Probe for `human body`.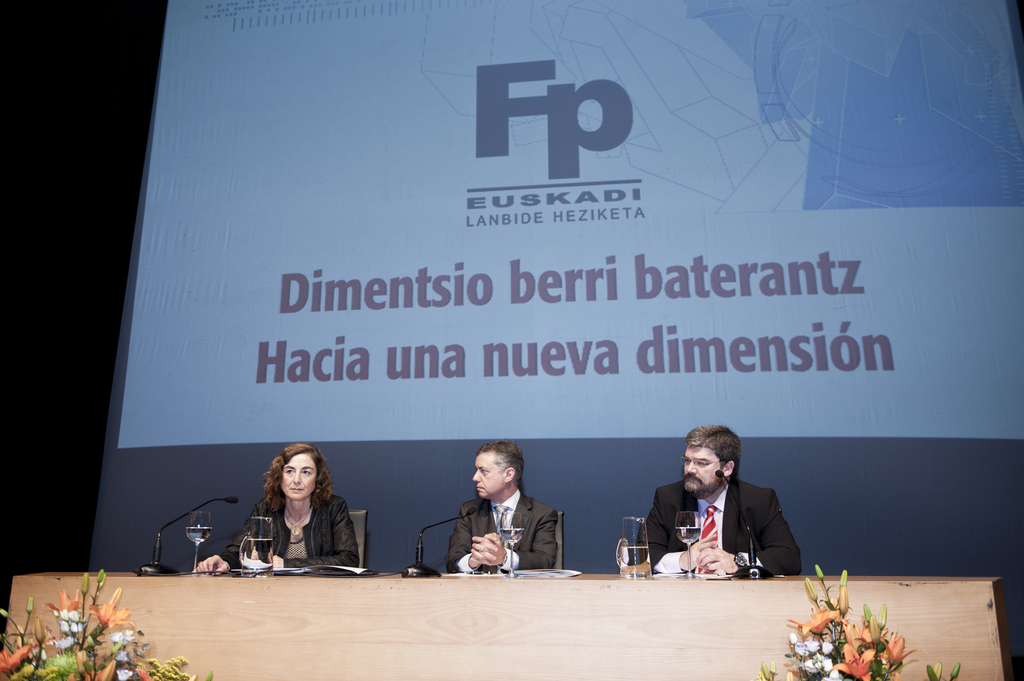
Probe result: locate(439, 492, 554, 573).
